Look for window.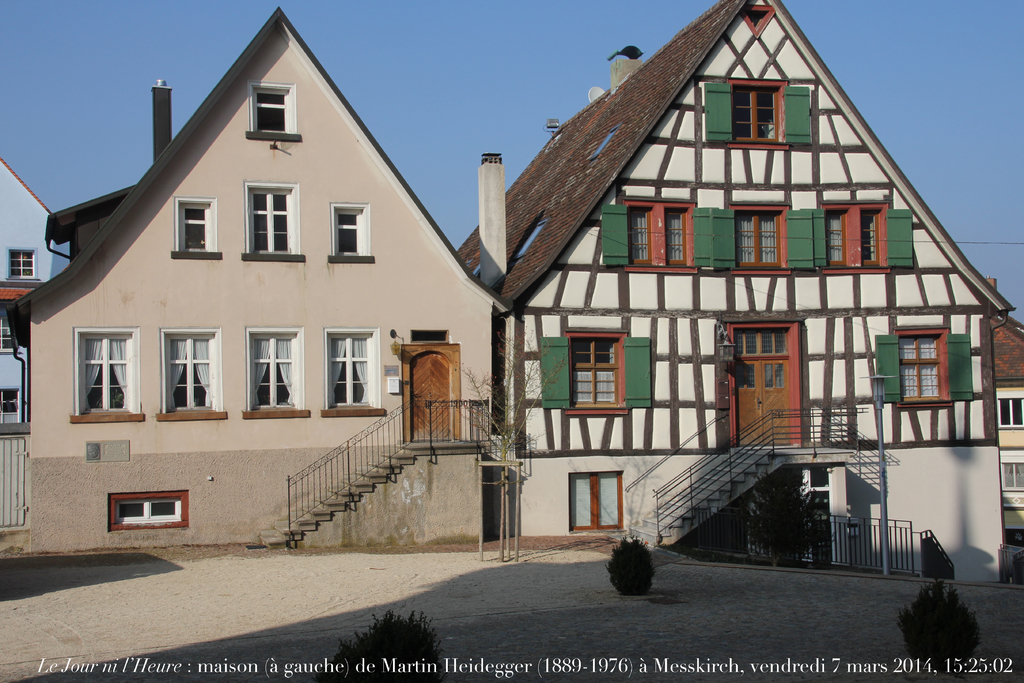
Found: BBox(169, 194, 224, 265).
